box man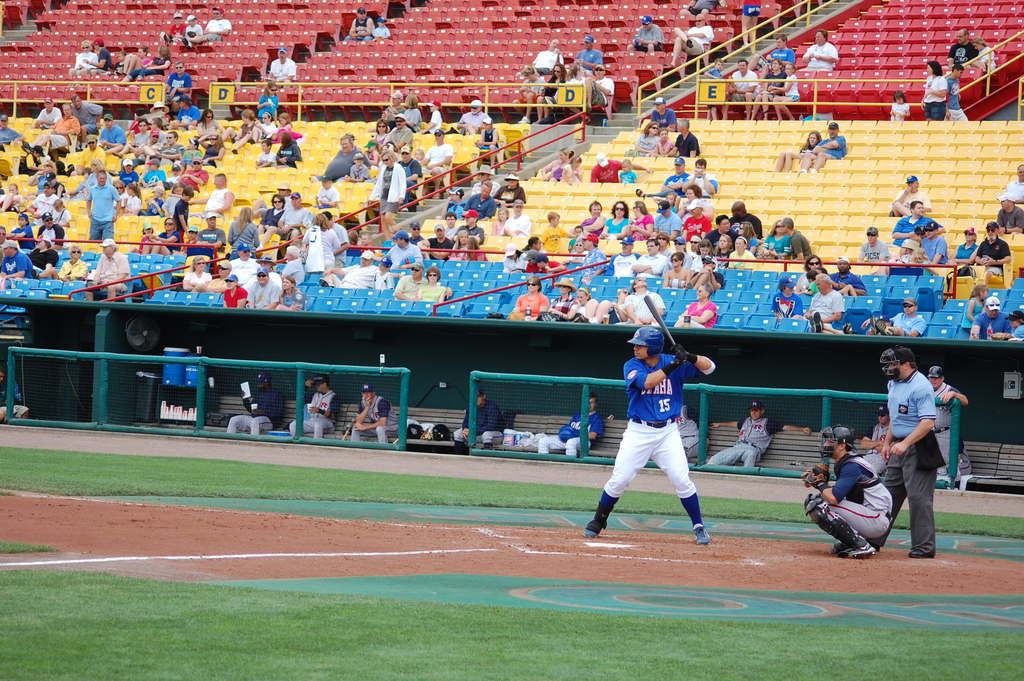
select_region(572, 29, 605, 78)
